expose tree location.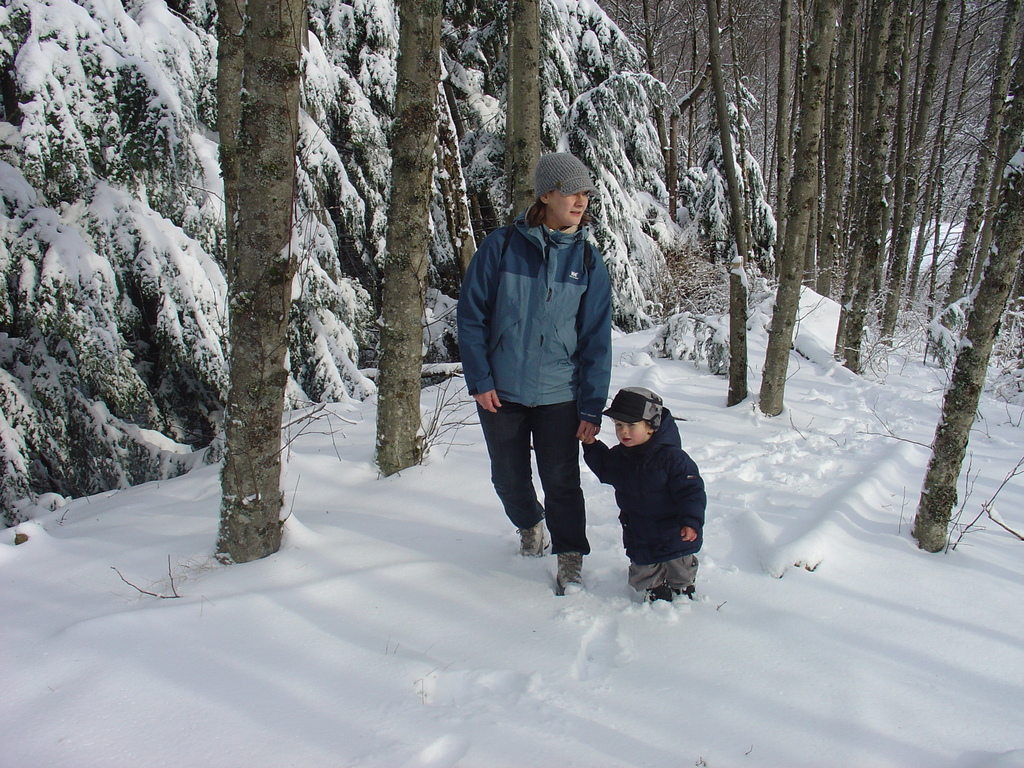
Exposed at x1=375, y1=0, x2=448, y2=477.
